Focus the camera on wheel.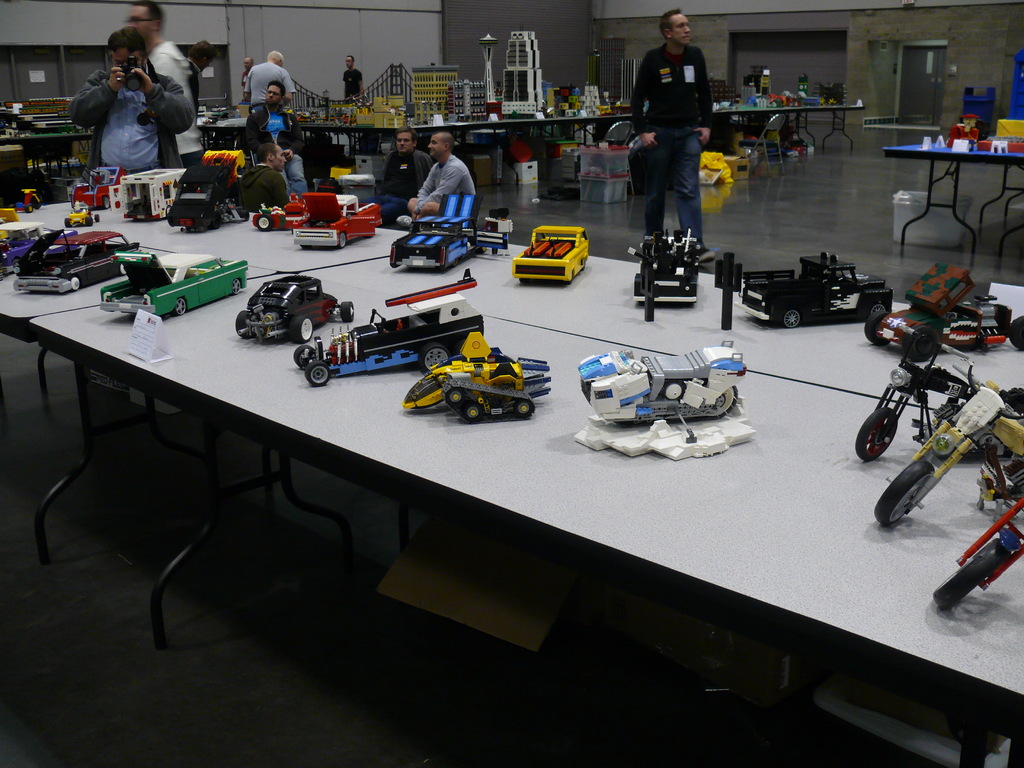
Focus region: <box>232,278,241,296</box>.
